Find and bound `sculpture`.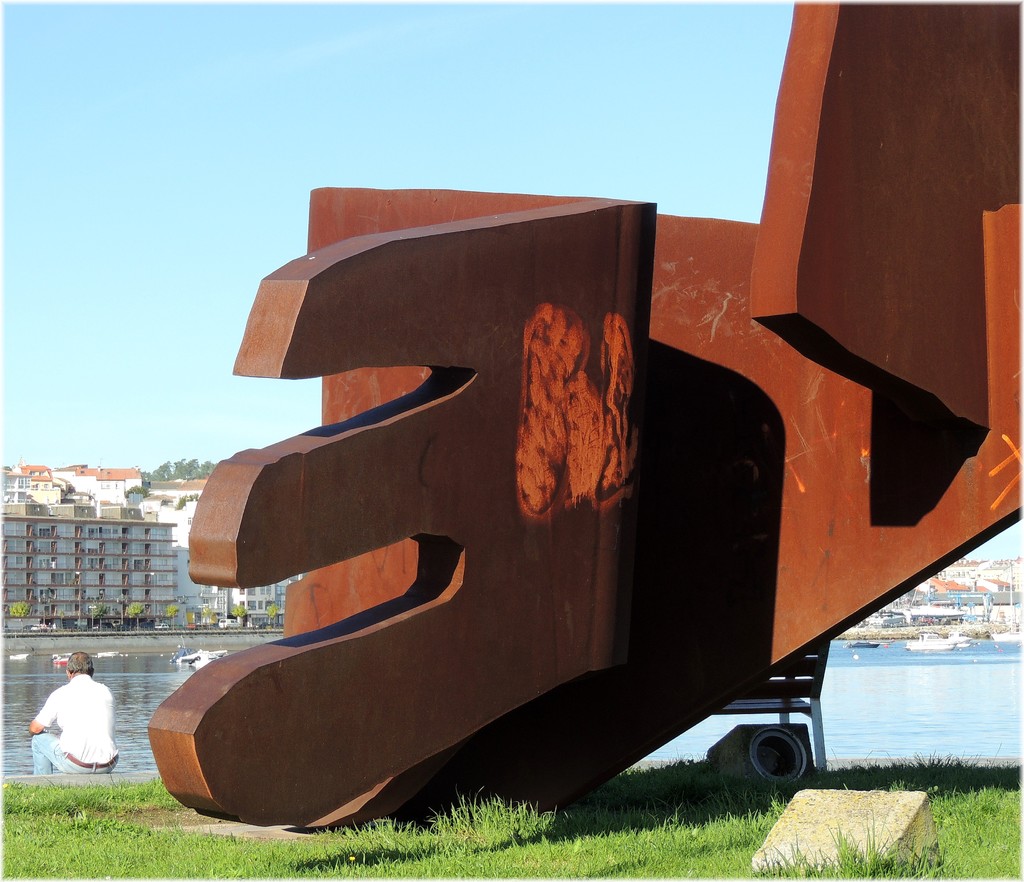
Bound: 181 89 923 840.
